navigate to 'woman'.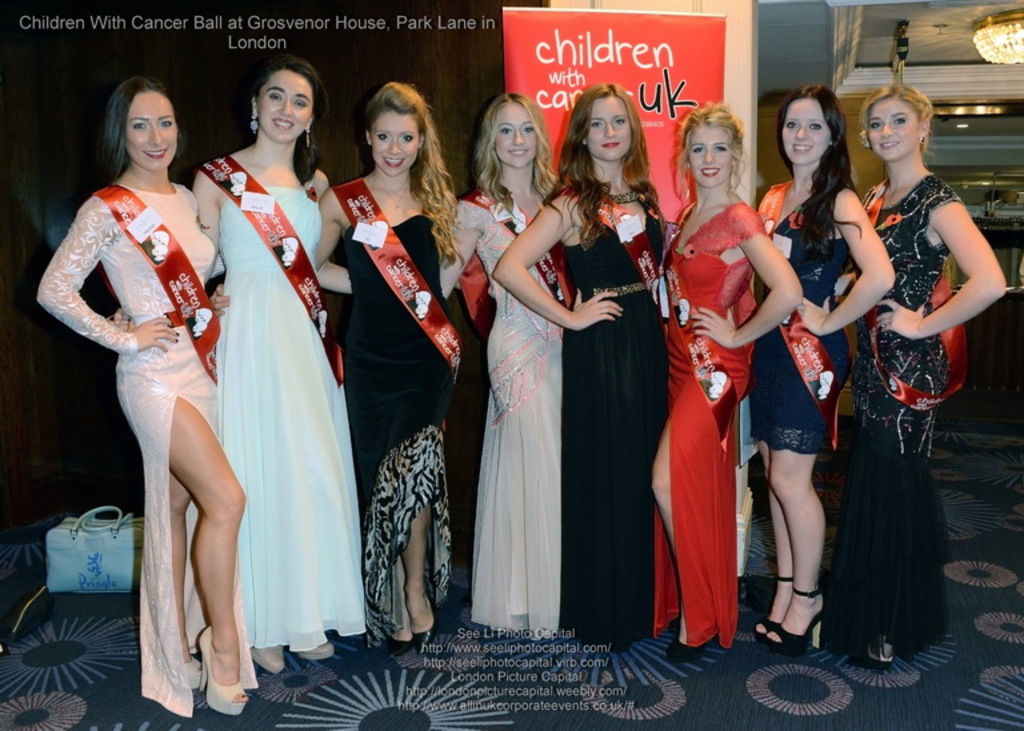
Navigation target: Rect(436, 89, 567, 647).
